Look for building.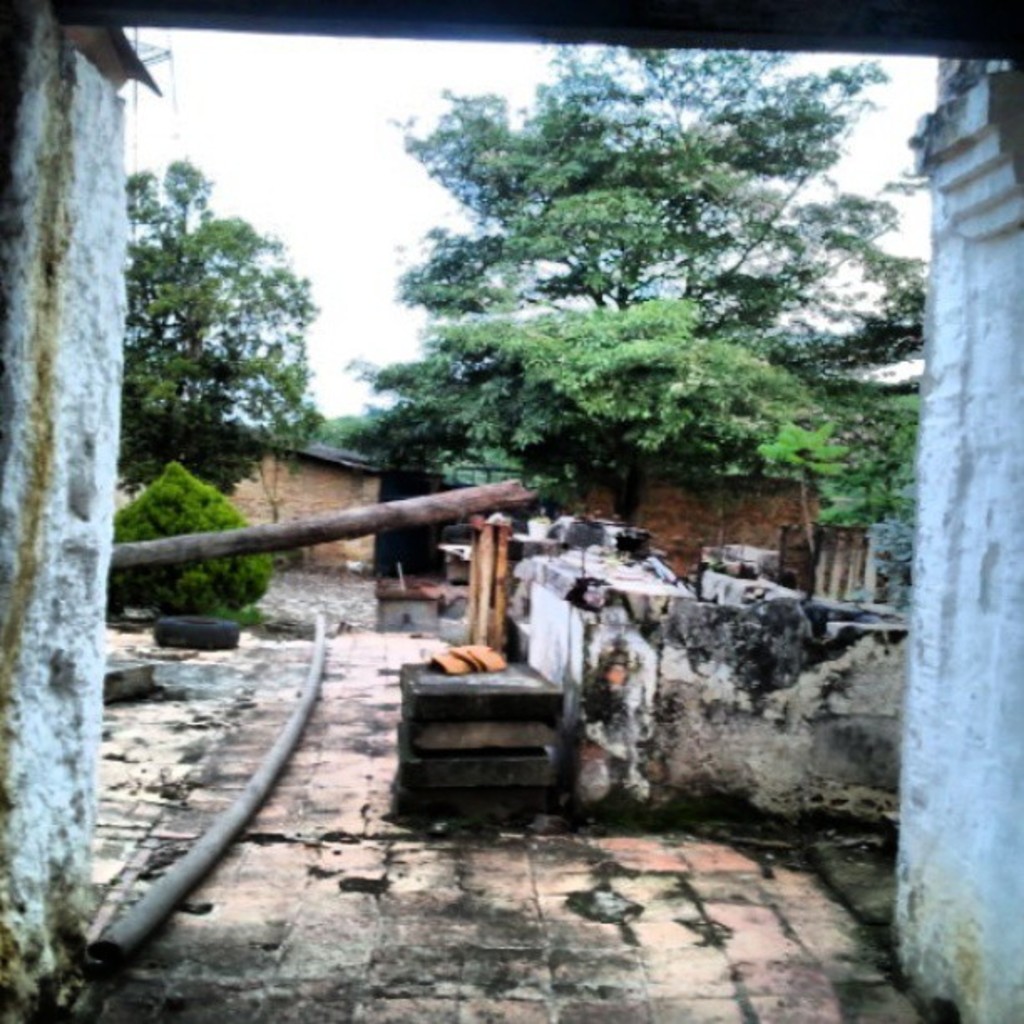
Found: 221:447:445:581.
